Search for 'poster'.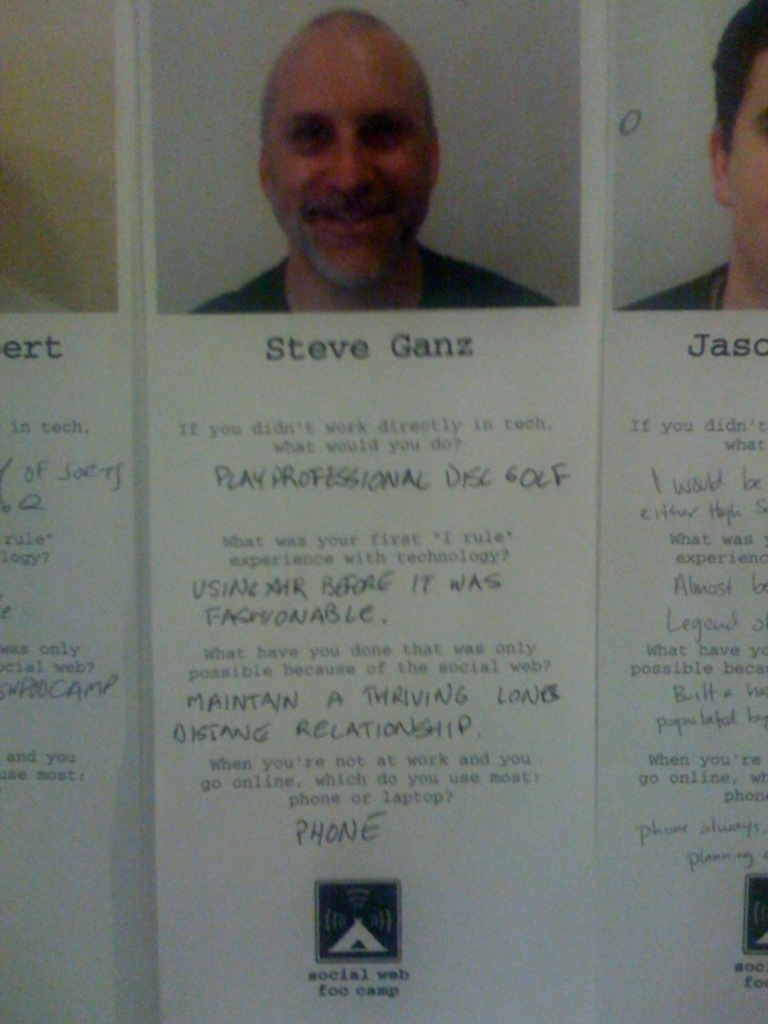
Found at 145/0/596/1023.
